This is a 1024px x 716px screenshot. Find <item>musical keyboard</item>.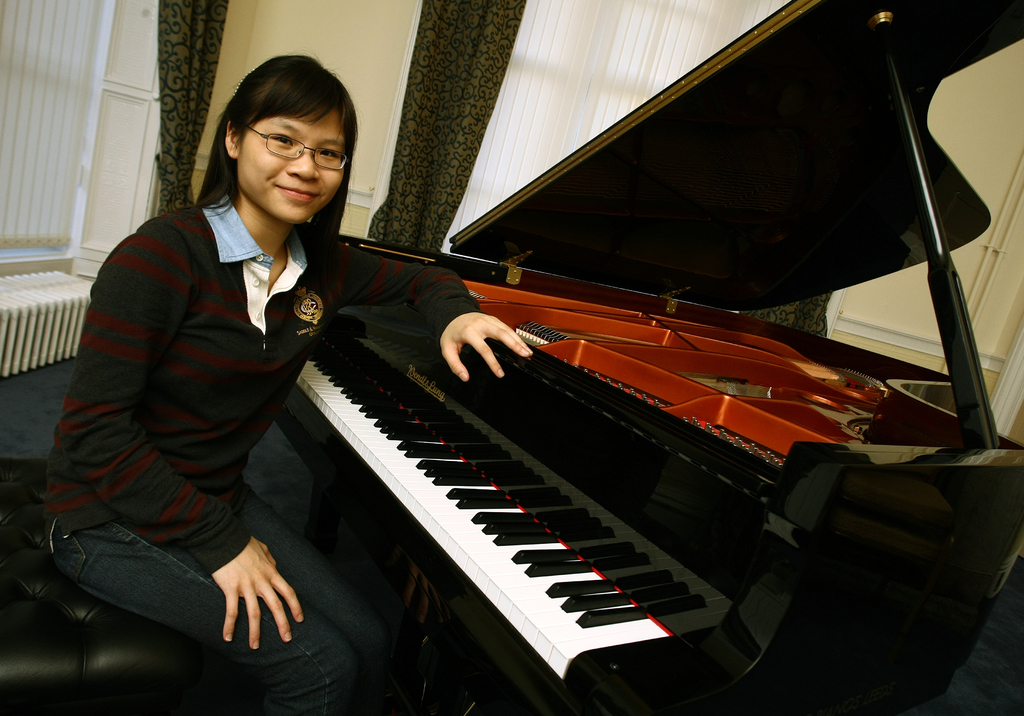
Bounding box: left=285, top=332, right=731, bottom=690.
